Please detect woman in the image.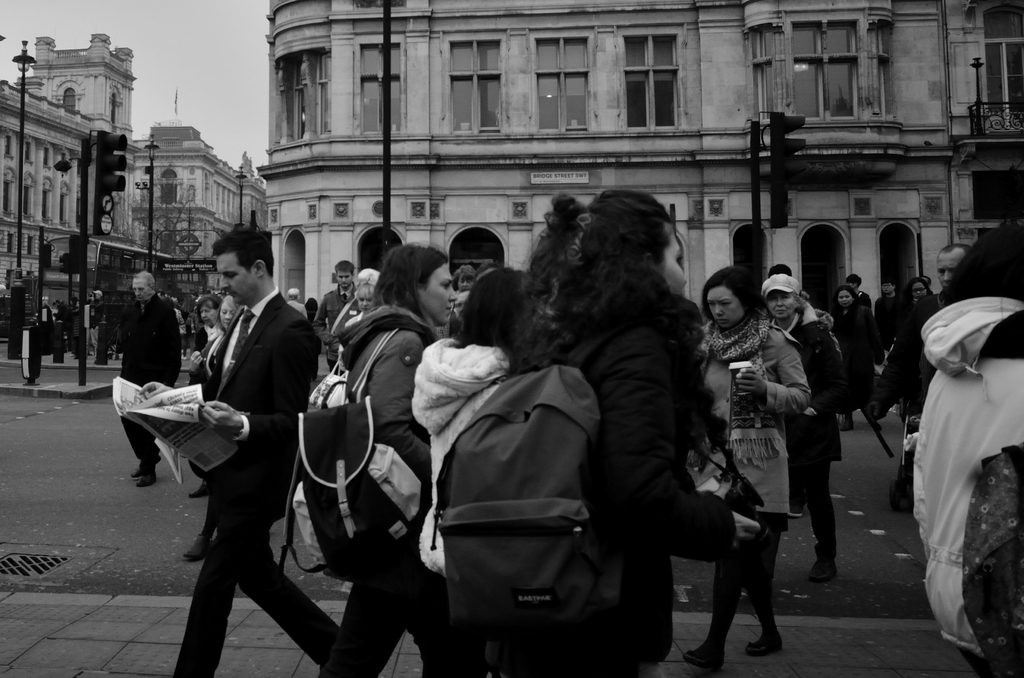
region(824, 278, 877, 438).
